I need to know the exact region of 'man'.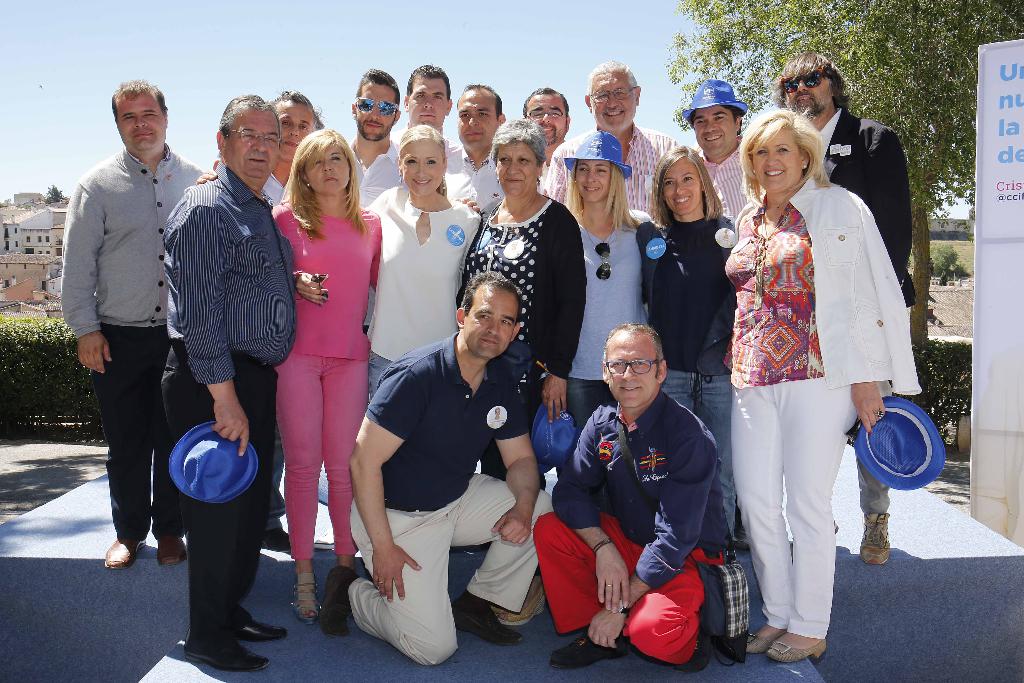
Region: bbox=[403, 63, 465, 174].
